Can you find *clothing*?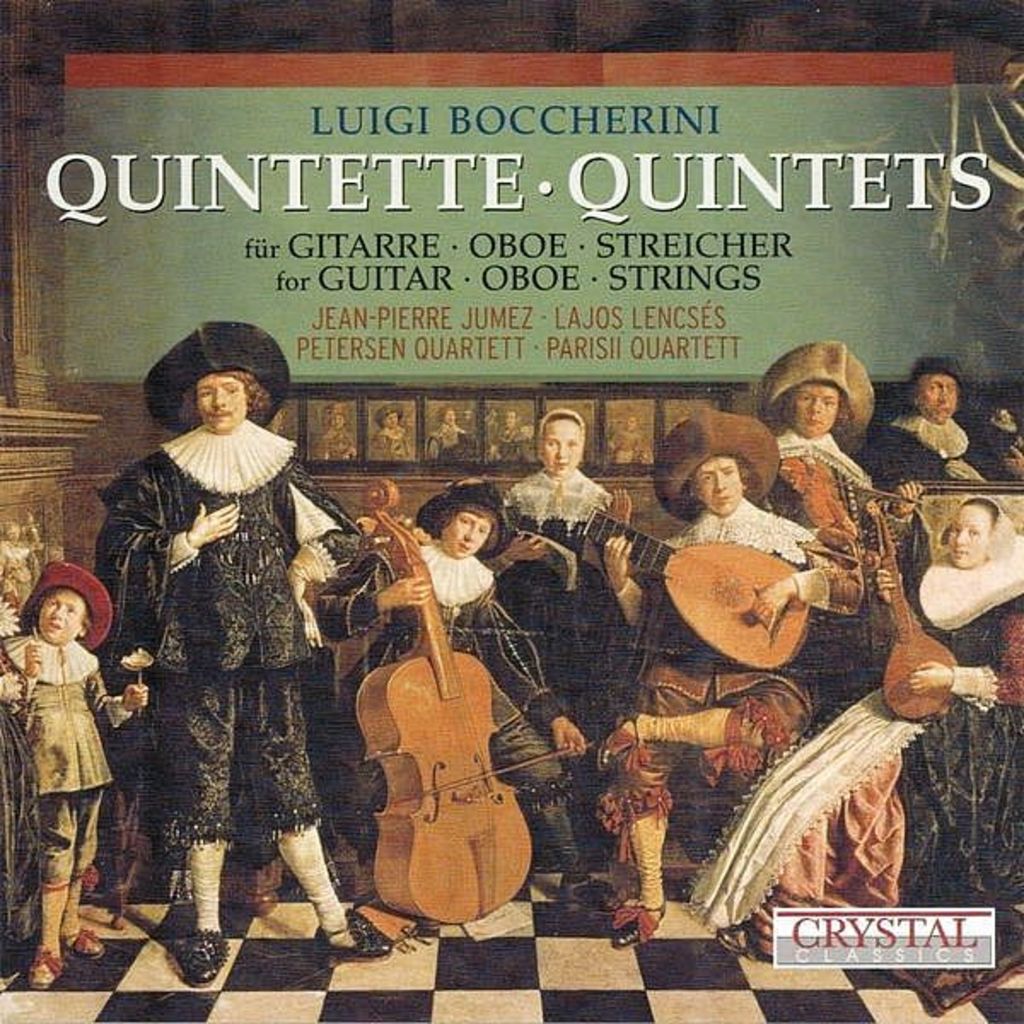
Yes, bounding box: [left=870, top=415, right=980, bottom=492].
